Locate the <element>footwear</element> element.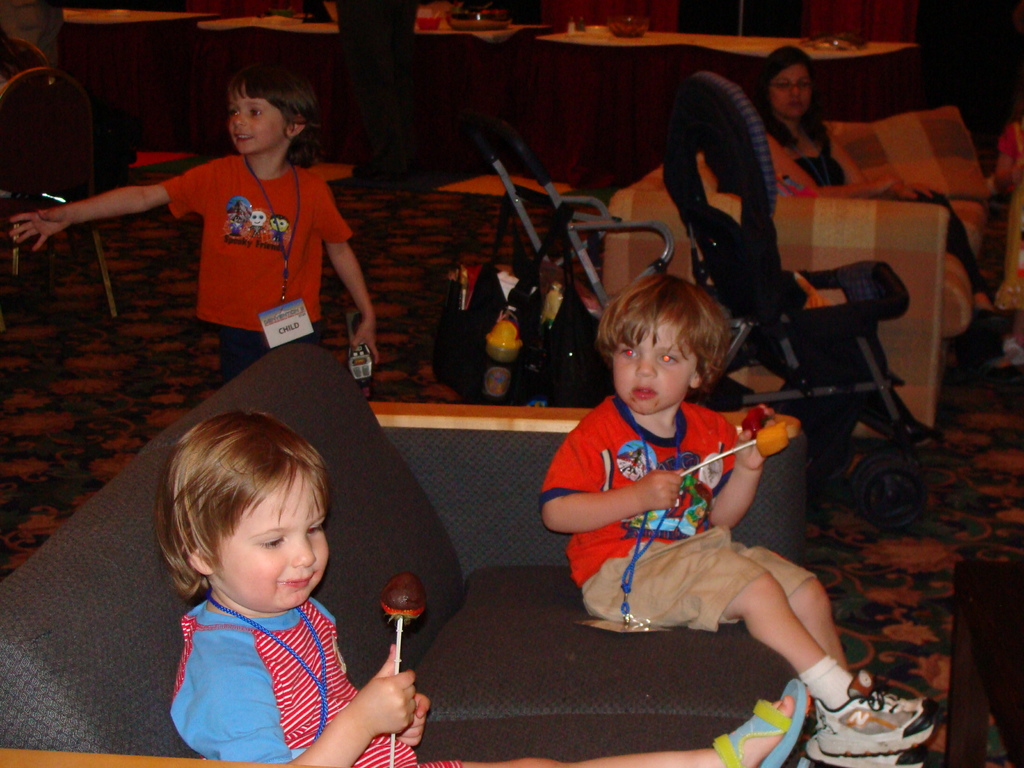
Element bbox: {"x1": 762, "y1": 675, "x2": 945, "y2": 762}.
